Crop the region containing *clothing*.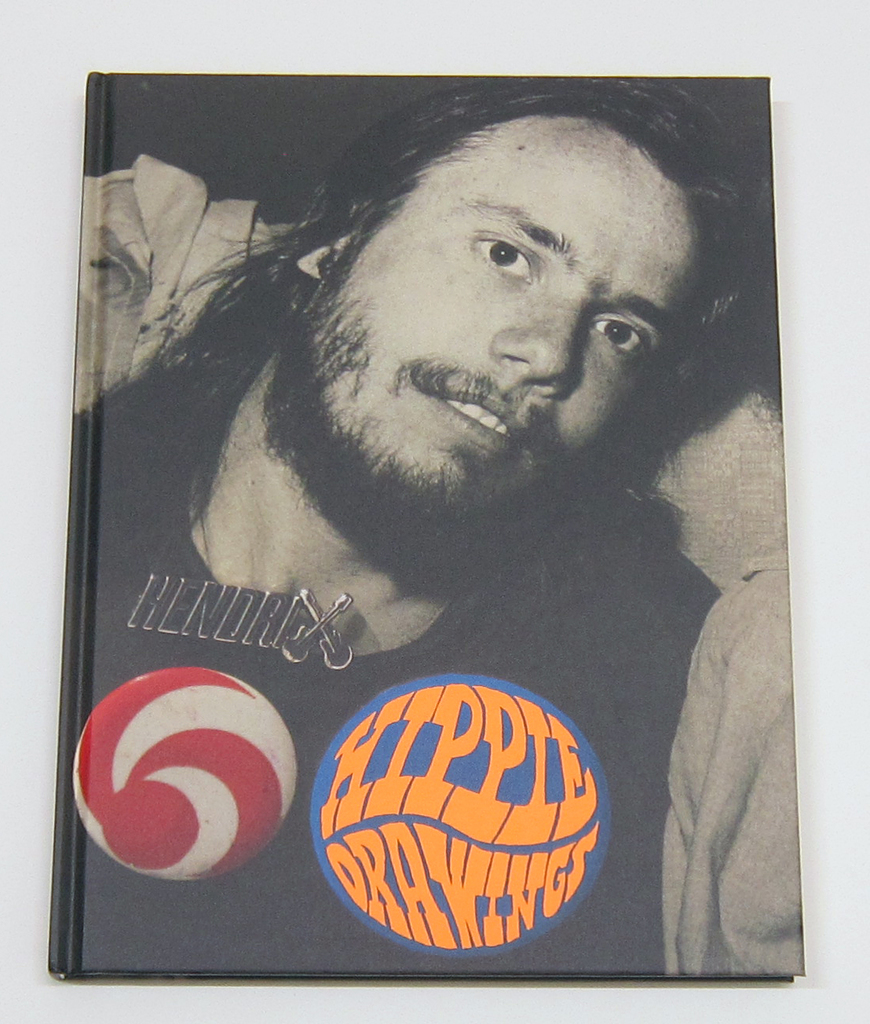
Crop region: [x1=49, y1=258, x2=720, y2=976].
